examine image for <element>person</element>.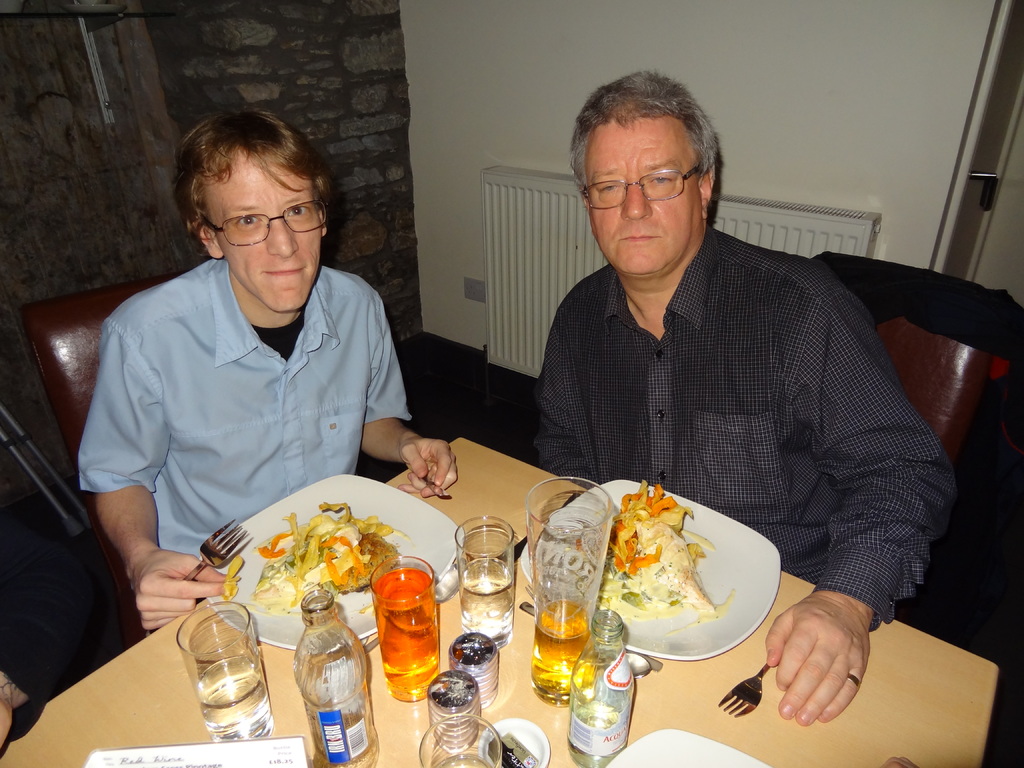
Examination result: 72/115/458/633.
